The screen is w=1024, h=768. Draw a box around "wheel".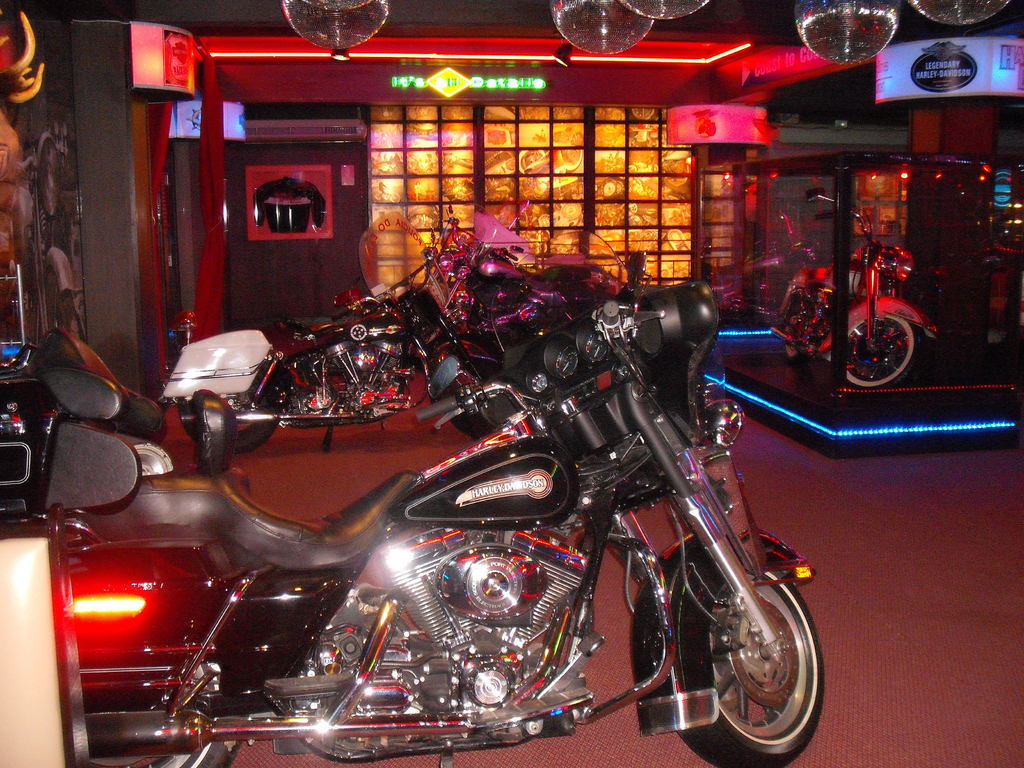
left=144, top=740, right=241, bottom=767.
